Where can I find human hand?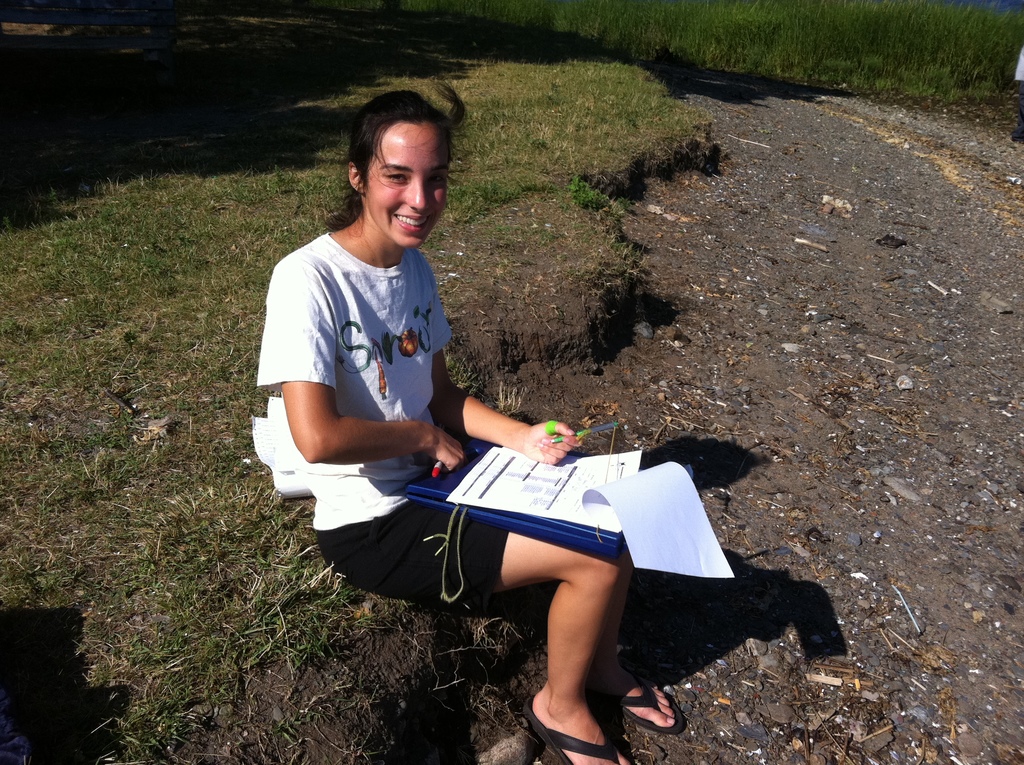
You can find it at (left=520, top=419, right=585, bottom=463).
